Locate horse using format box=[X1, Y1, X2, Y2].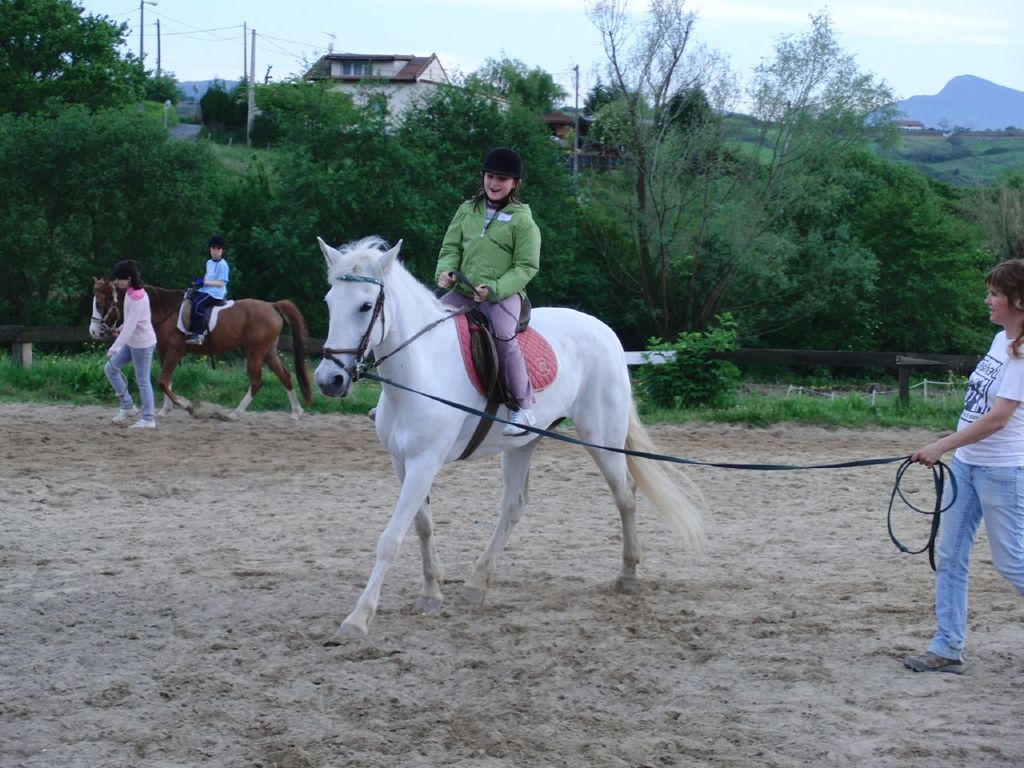
box=[83, 271, 317, 418].
